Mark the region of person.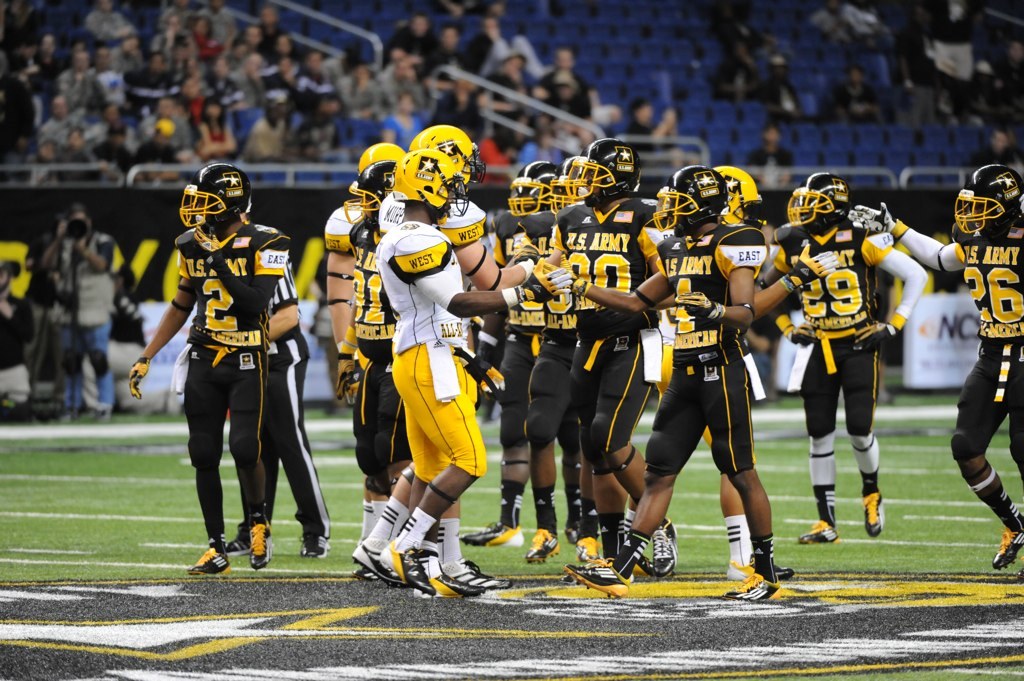
Region: l=34, t=136, r=60, b=164.
